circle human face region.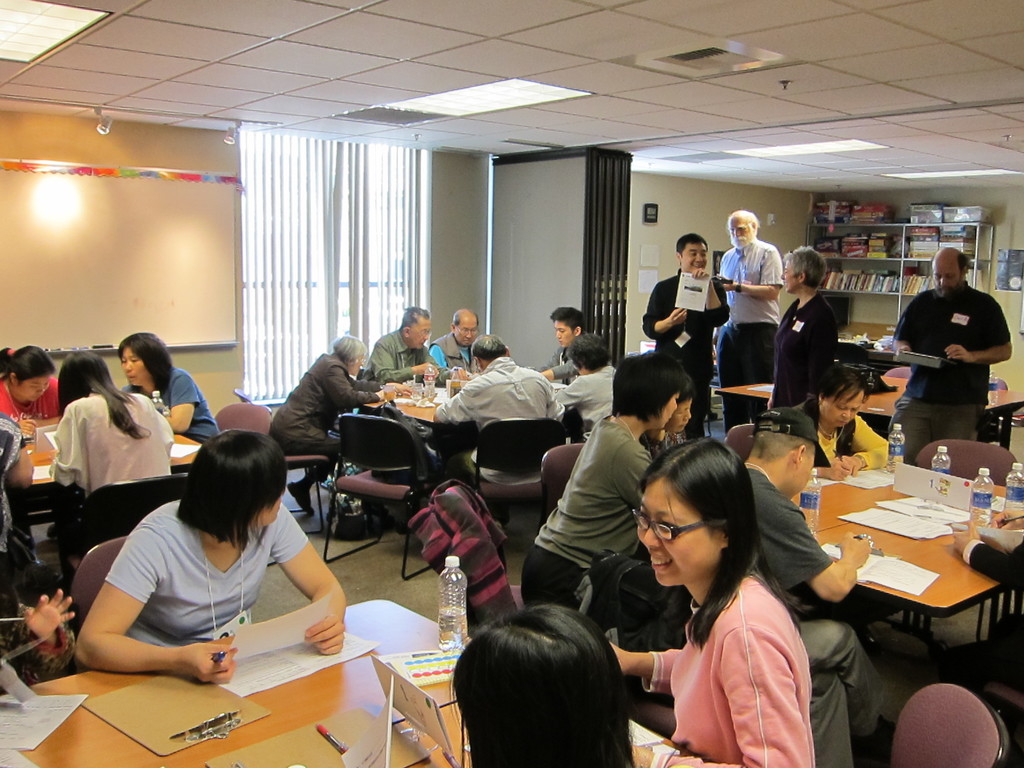
Region: rect(826, 397, 861, 424).
